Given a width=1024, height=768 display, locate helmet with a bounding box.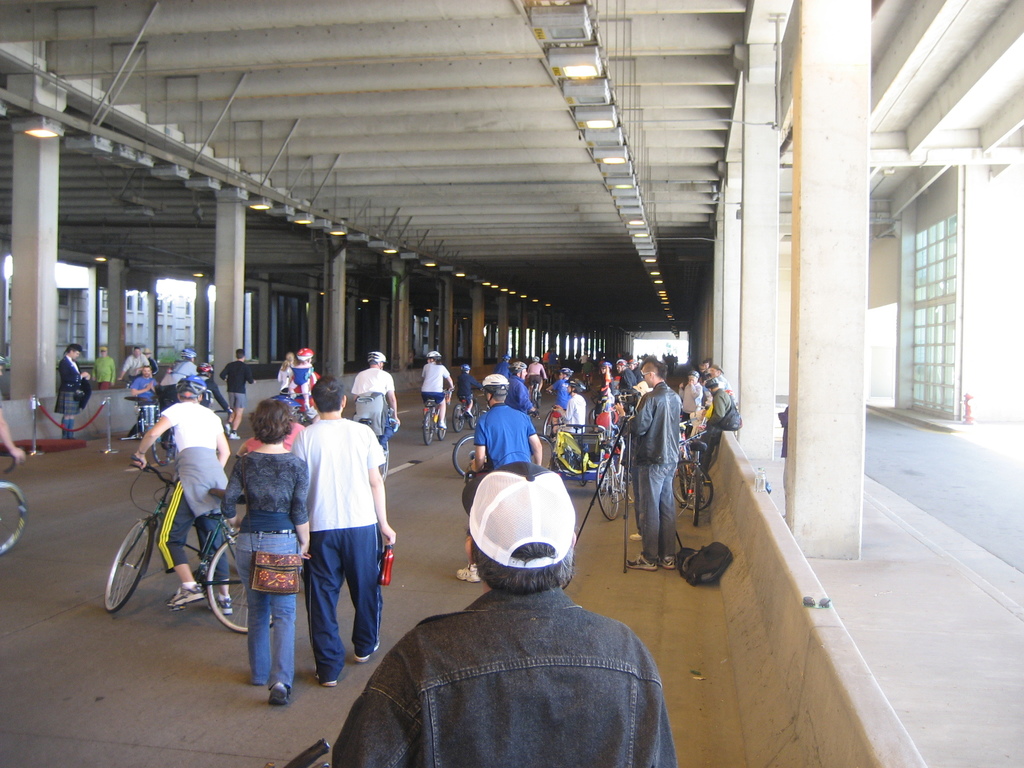
Located: box(559, 365, 573, 379).
